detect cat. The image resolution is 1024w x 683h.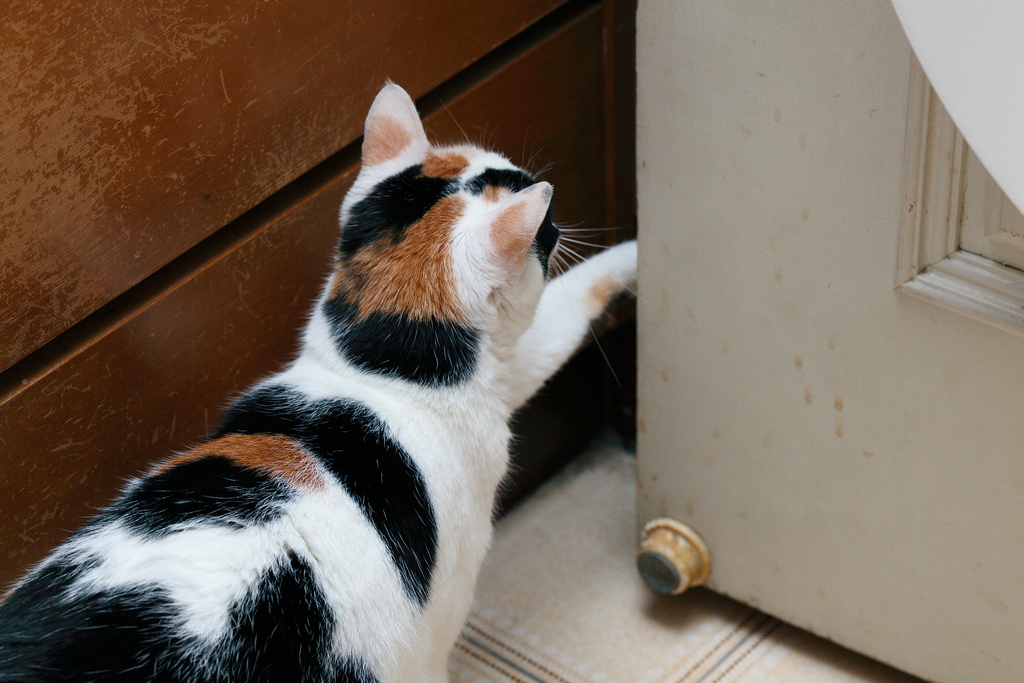
select_region(0, 83, 640, 682).
